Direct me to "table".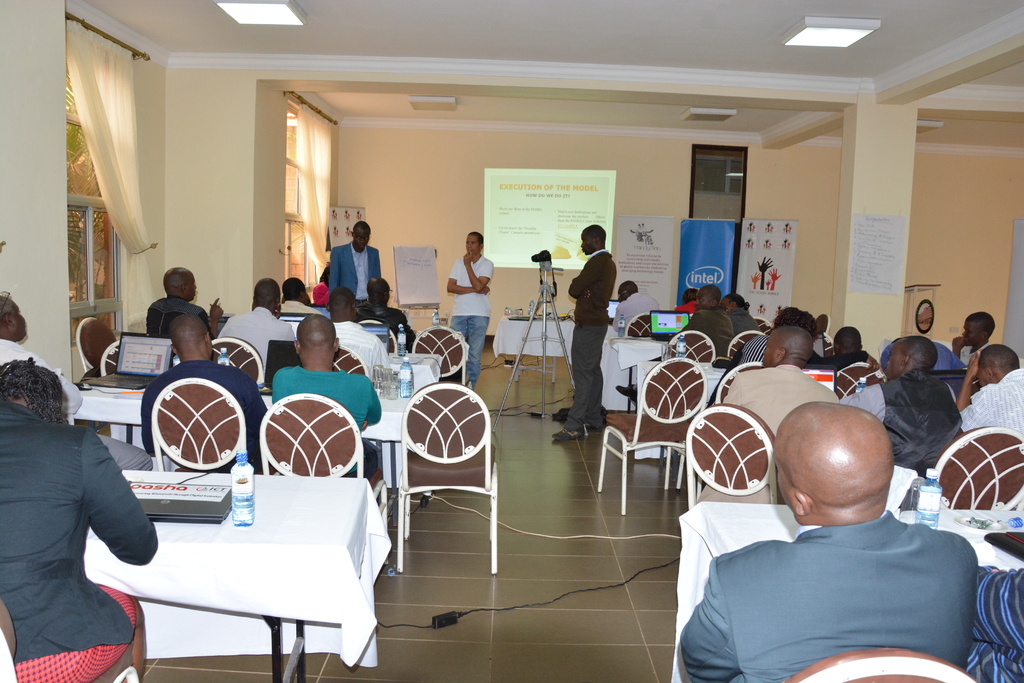
Direction: (84,481,399,682).
